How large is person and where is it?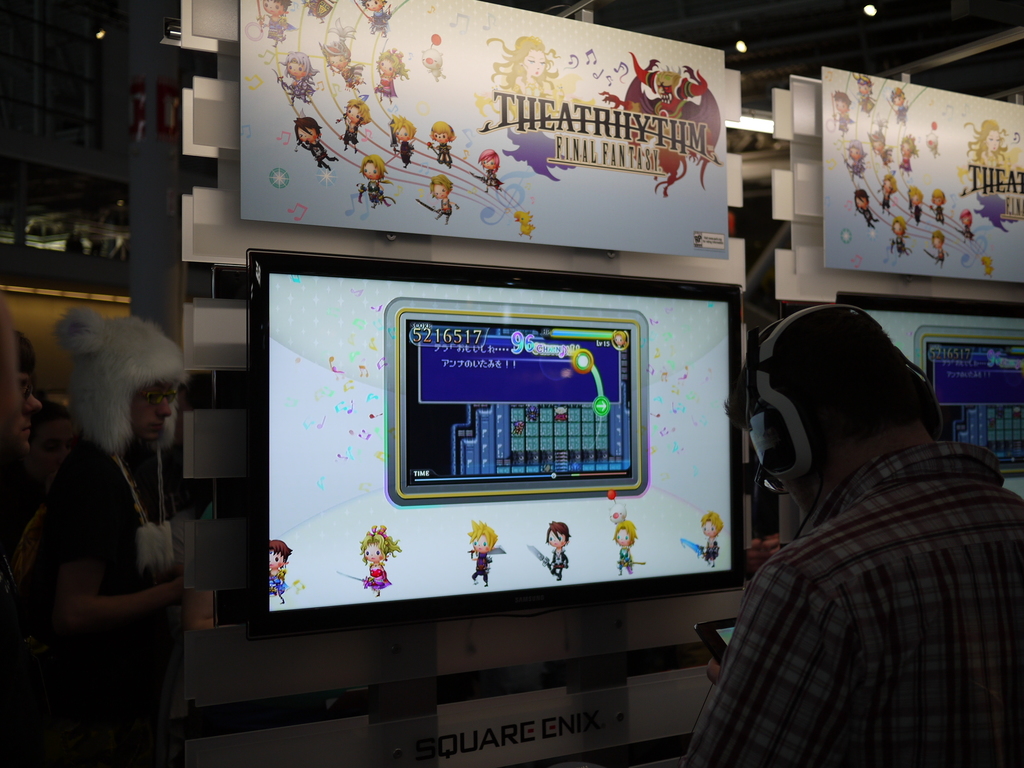
Bounding box: (849, 73, 880, 120).
